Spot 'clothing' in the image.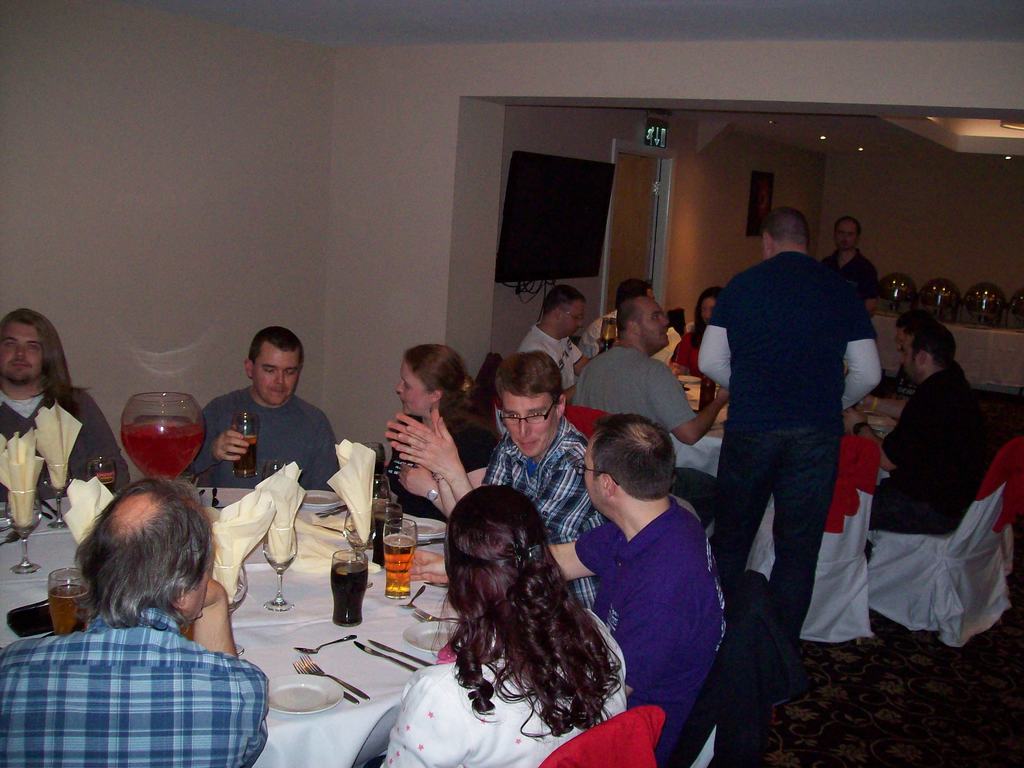
'clothing' found at bbox=(183, 381, 340, 492).
